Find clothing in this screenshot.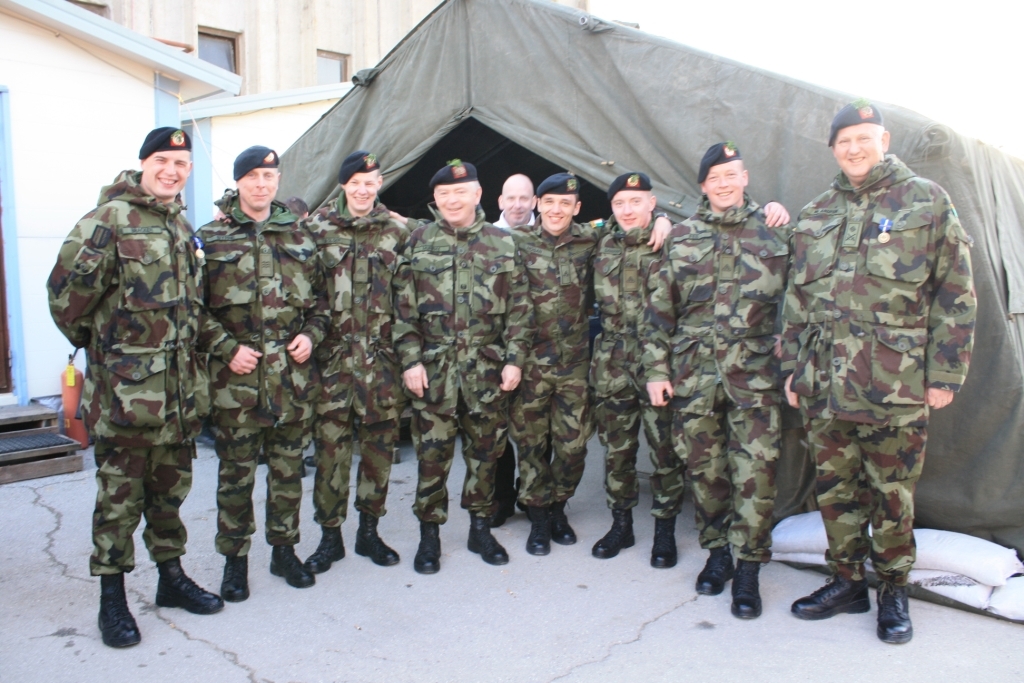
The bounding box for clothing is <bbox>509, 224, 602, 506</bbox>.
